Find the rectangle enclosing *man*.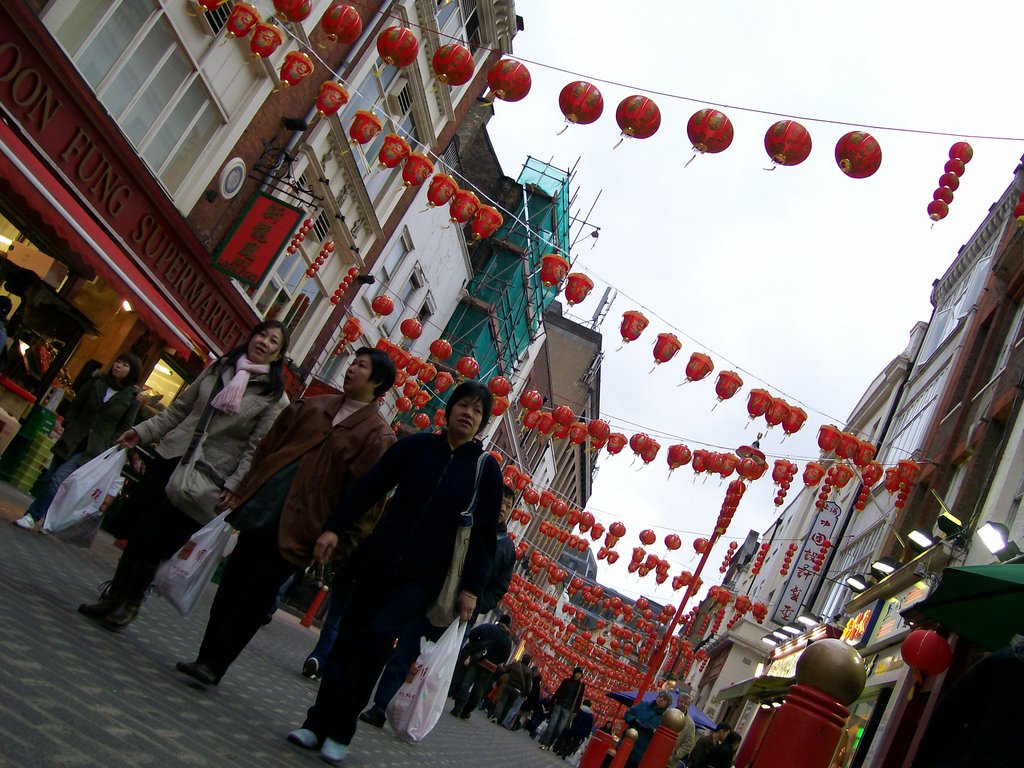
bbox=(538, 666, 584, 752).
